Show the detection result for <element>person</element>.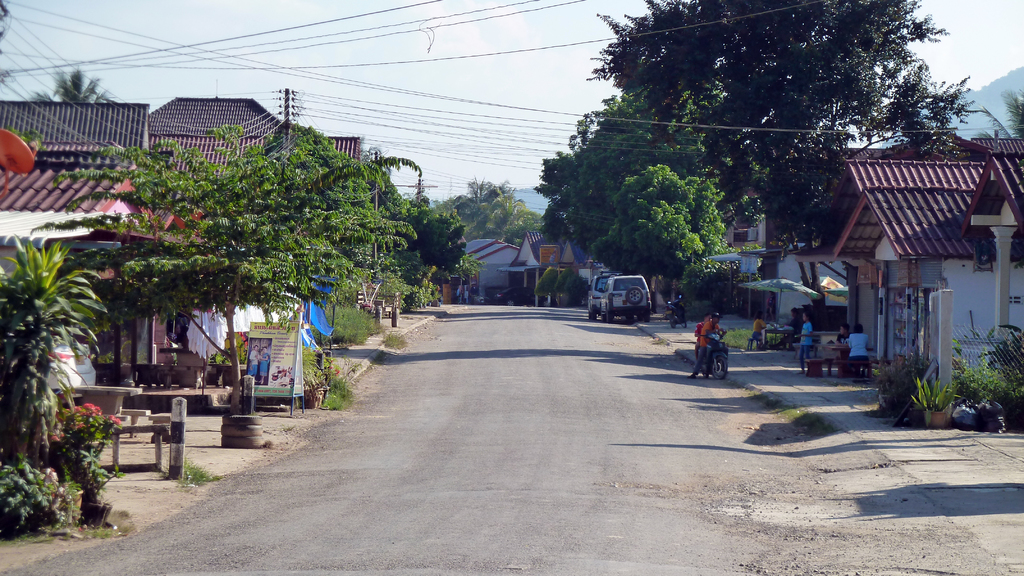
(745,315,762,346).
